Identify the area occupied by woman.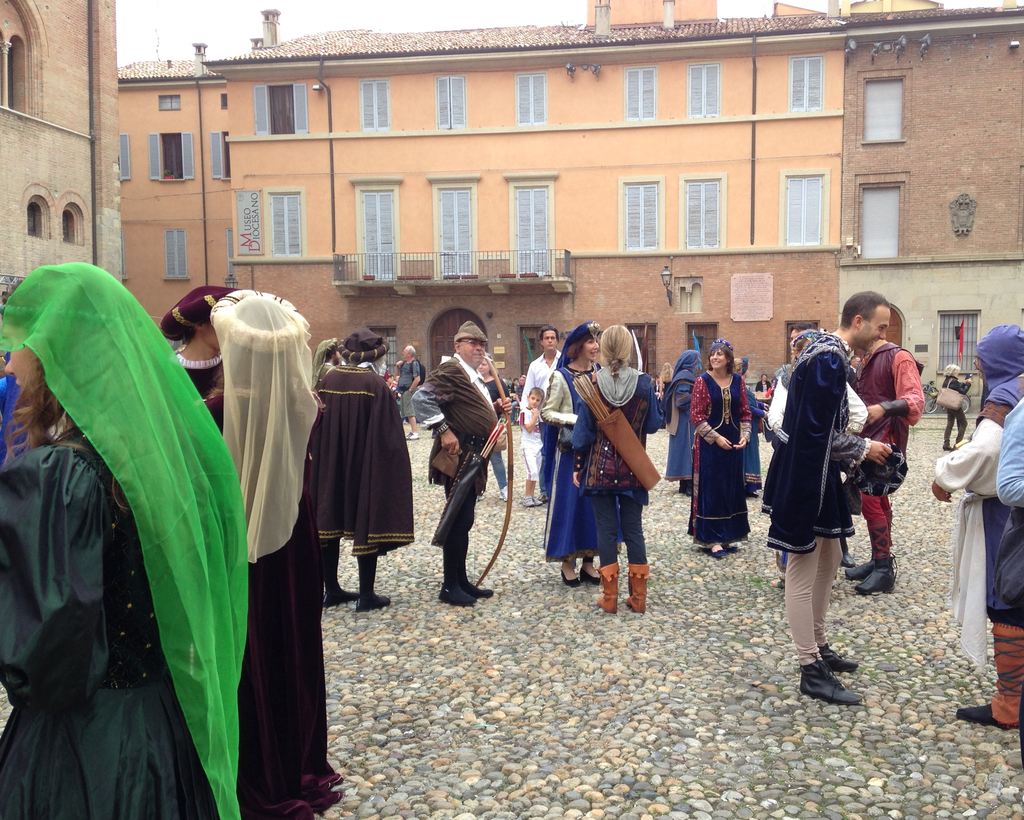
Area: (539, 319, 616, 587).
